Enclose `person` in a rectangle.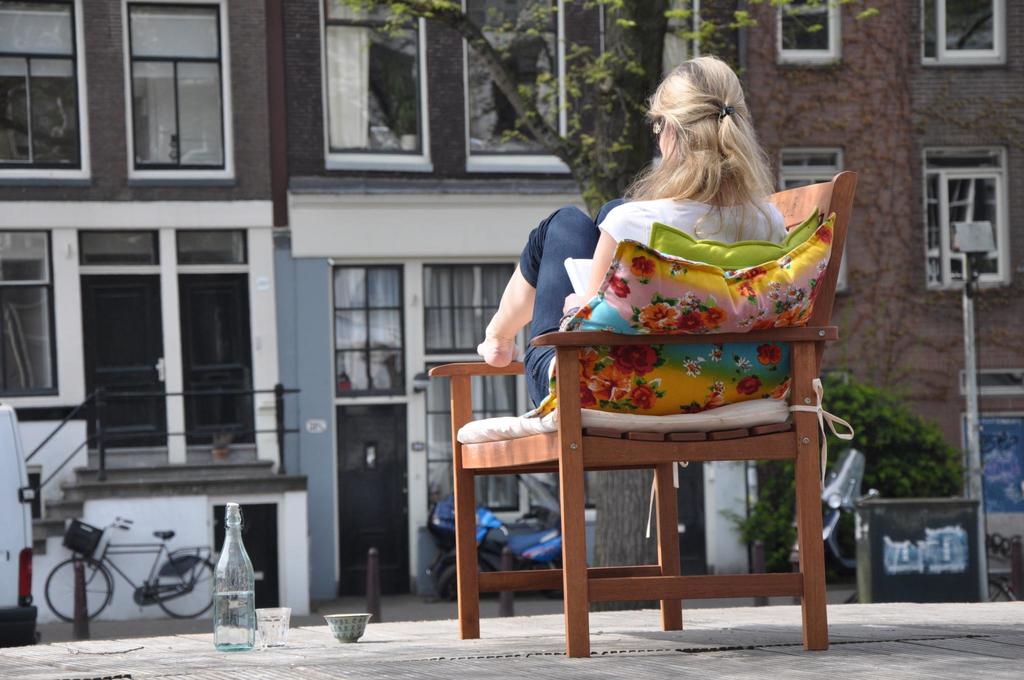
select_region(477, 54, 787, 408).
